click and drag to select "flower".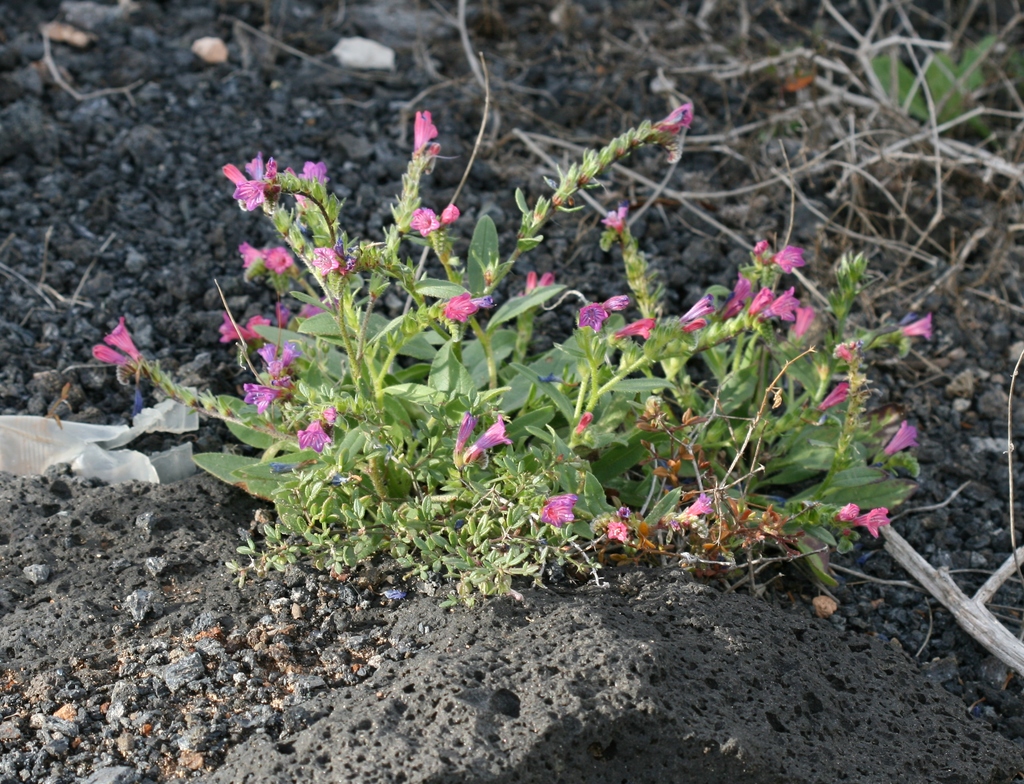
Selection: [left=467, top=424, right=517, bottom=461].
